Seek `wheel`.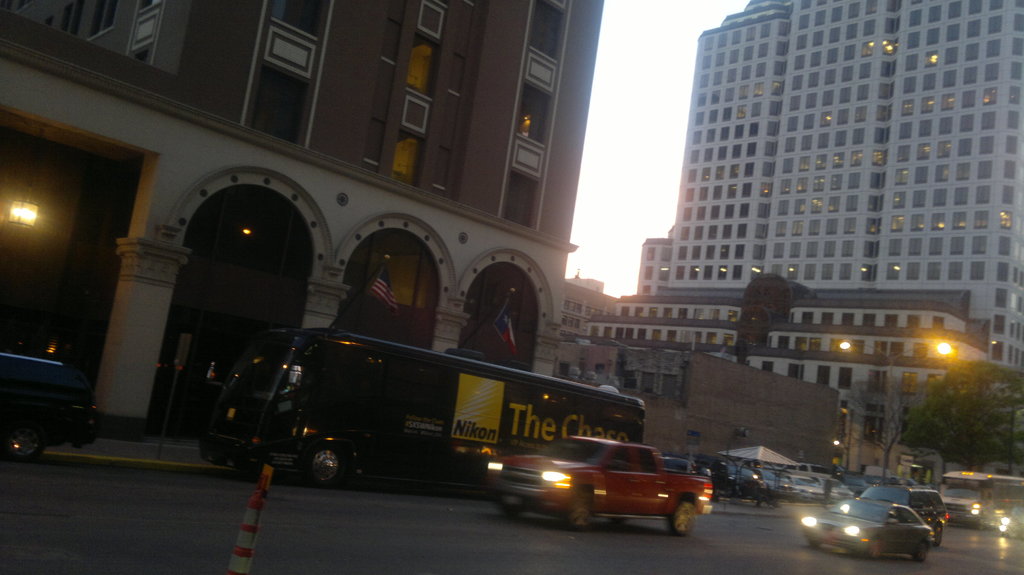
[808, 538, 819, 550].
